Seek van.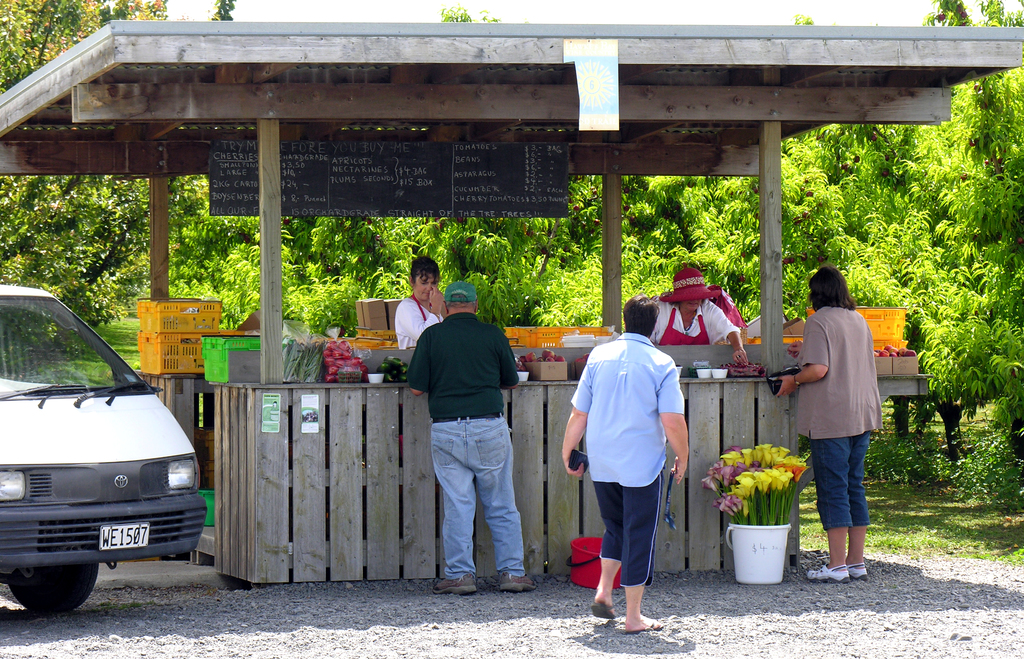
box(0, 285, 205, 619).
